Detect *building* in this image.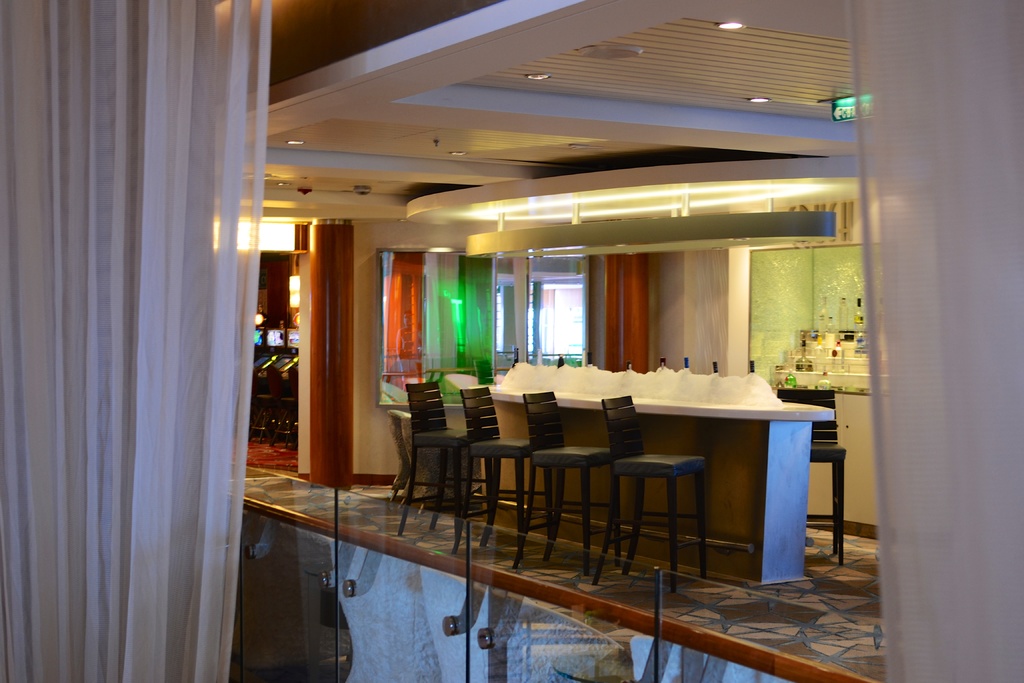
Detection: {"left": 1, "top": 0, "right": 1023, "bottom": 682}.
